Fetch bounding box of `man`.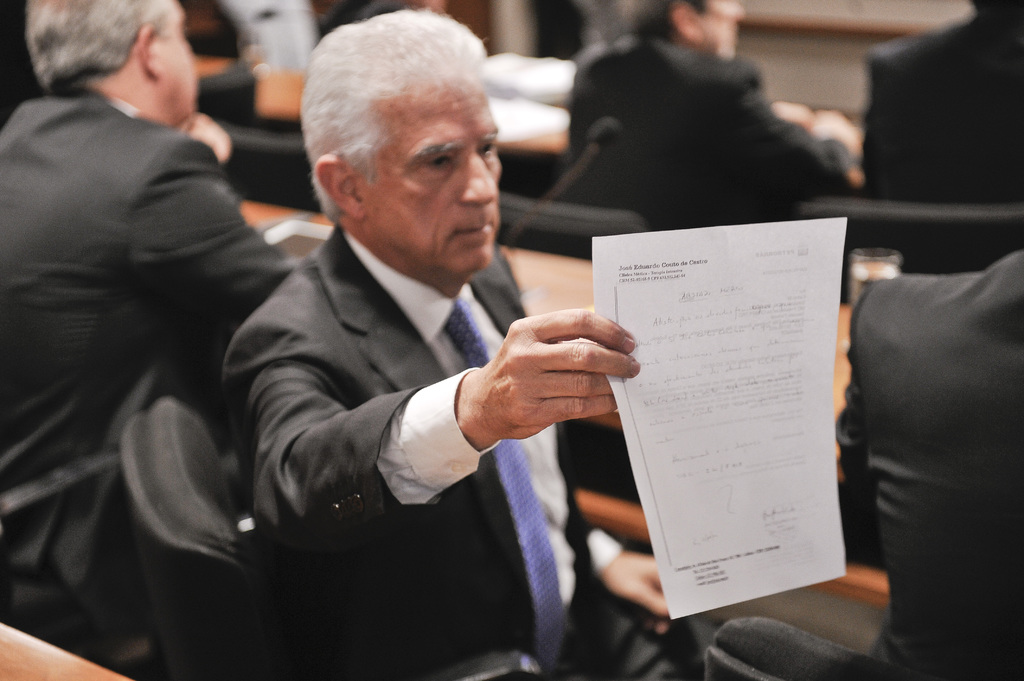
Bbox: detection(223, 3, 643, 680).
